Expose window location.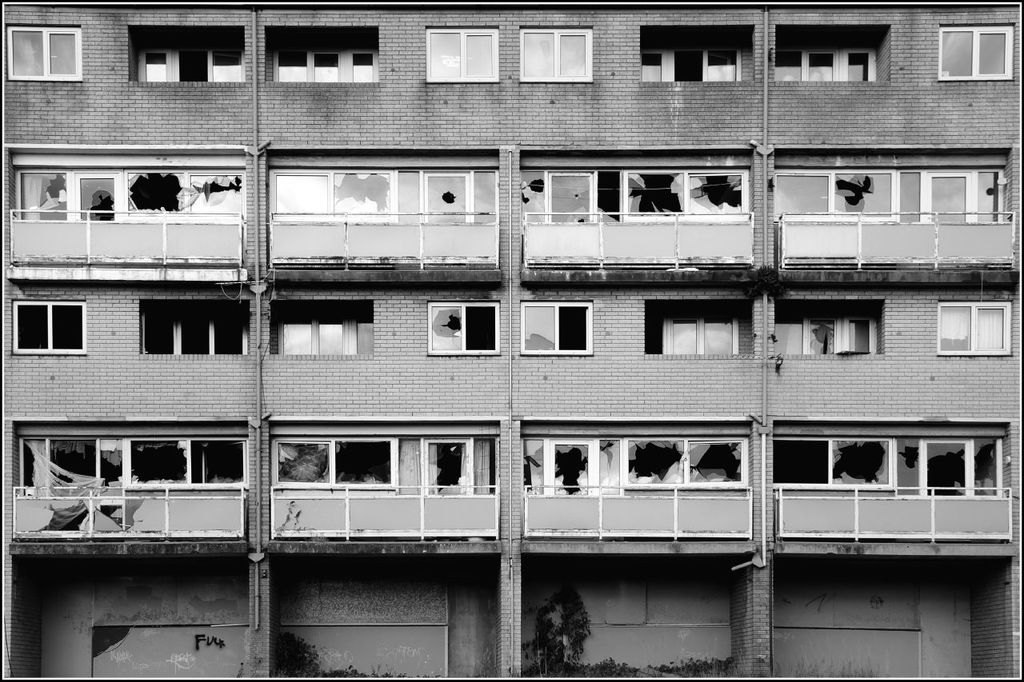
Exposed at bbox=[639, 40, 740, 81].
